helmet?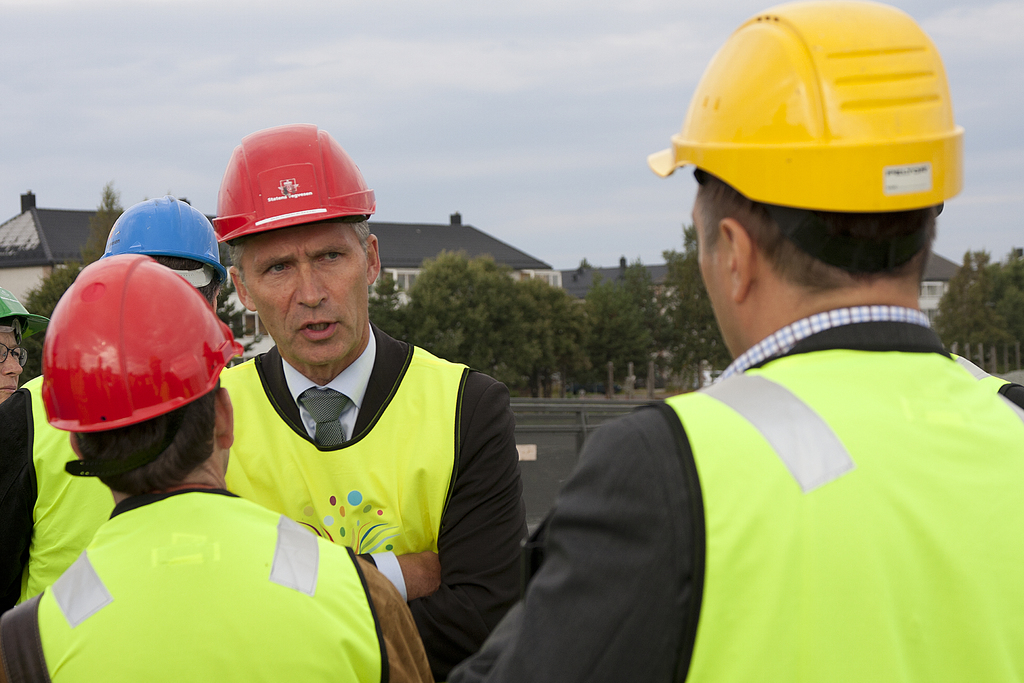
Rect(98, 193, 250, 294)
